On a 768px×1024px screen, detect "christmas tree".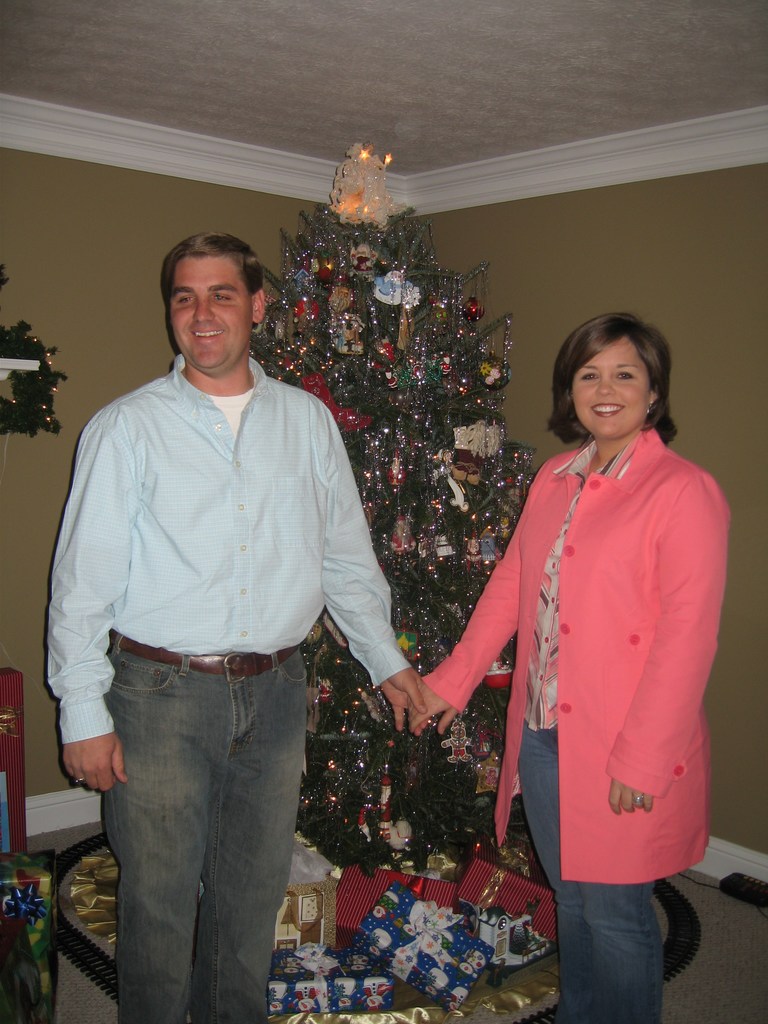
(162, 116, 534, 918).
